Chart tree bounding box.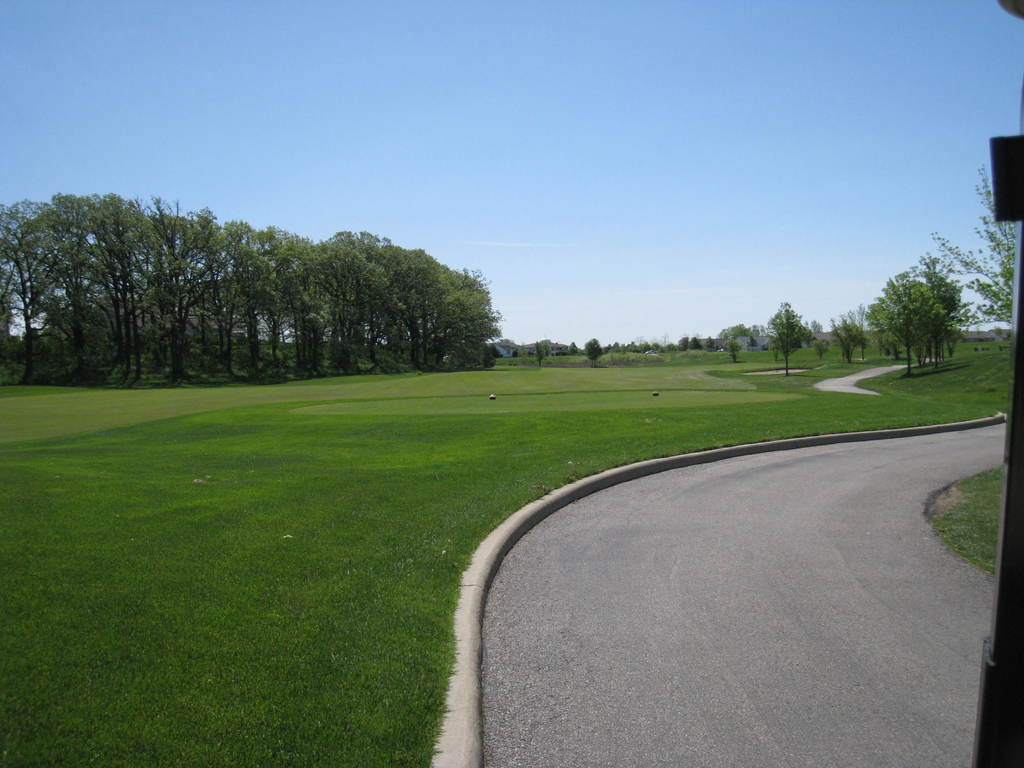
Charted: Rect(313, 230, 407, 373).
